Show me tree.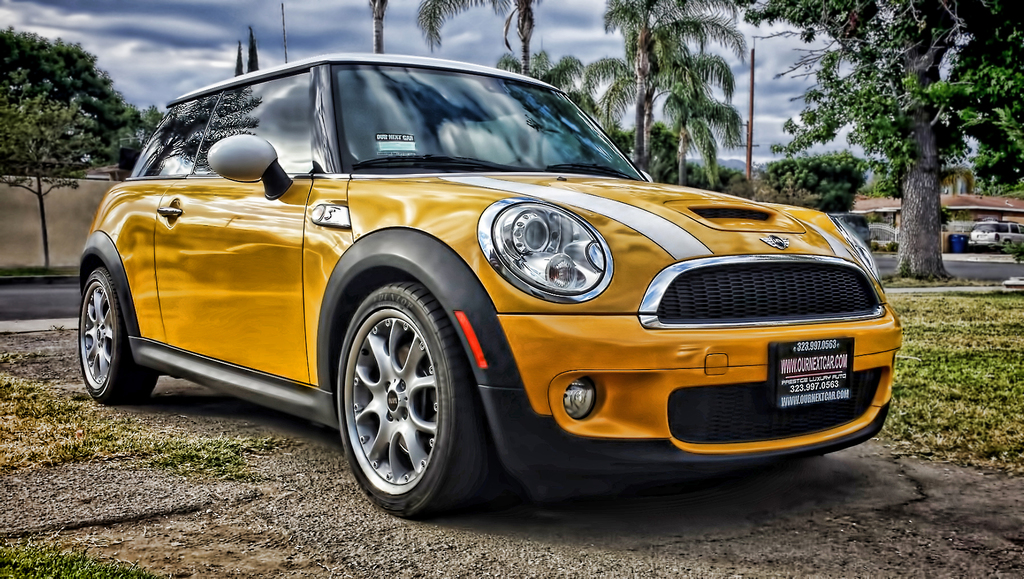
tree is here: pyautogui.locateOnScreen(3, 10, 111, 182).
